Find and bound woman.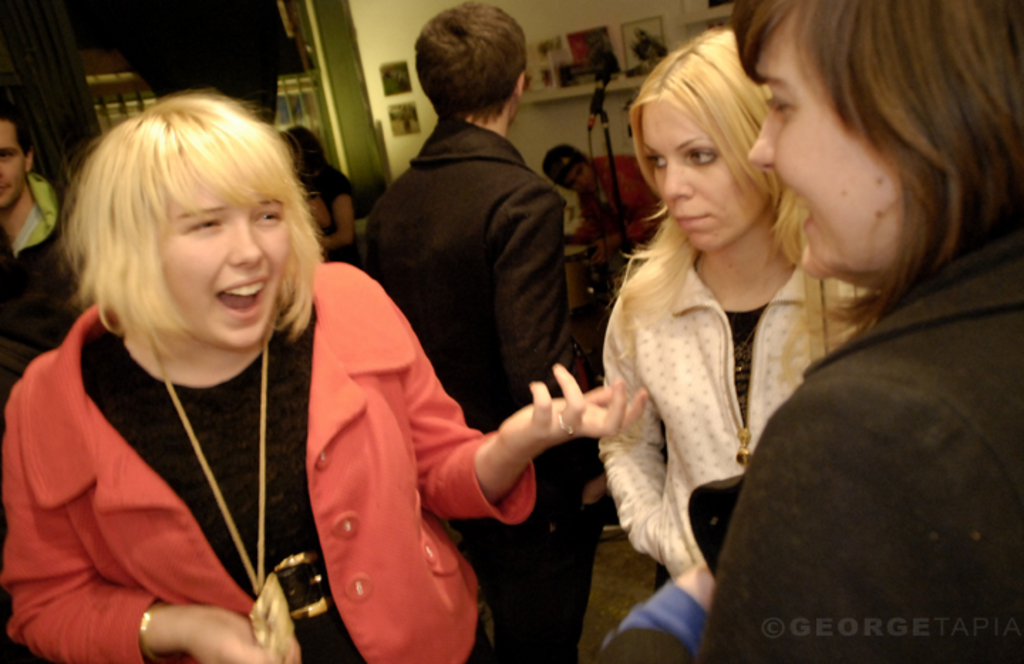
Bound: BBox(36, 78, 555, 658).
